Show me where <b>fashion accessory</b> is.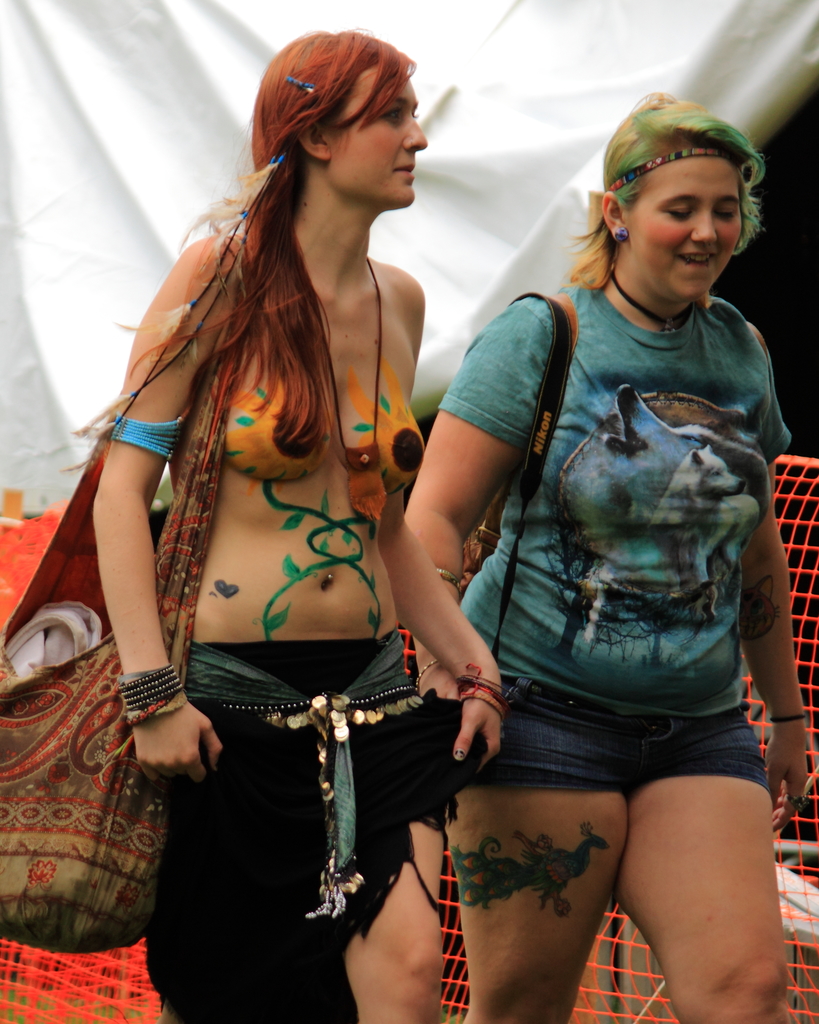
<b>fashion accessory</b> is at rect(118, 662, 175, 684).
